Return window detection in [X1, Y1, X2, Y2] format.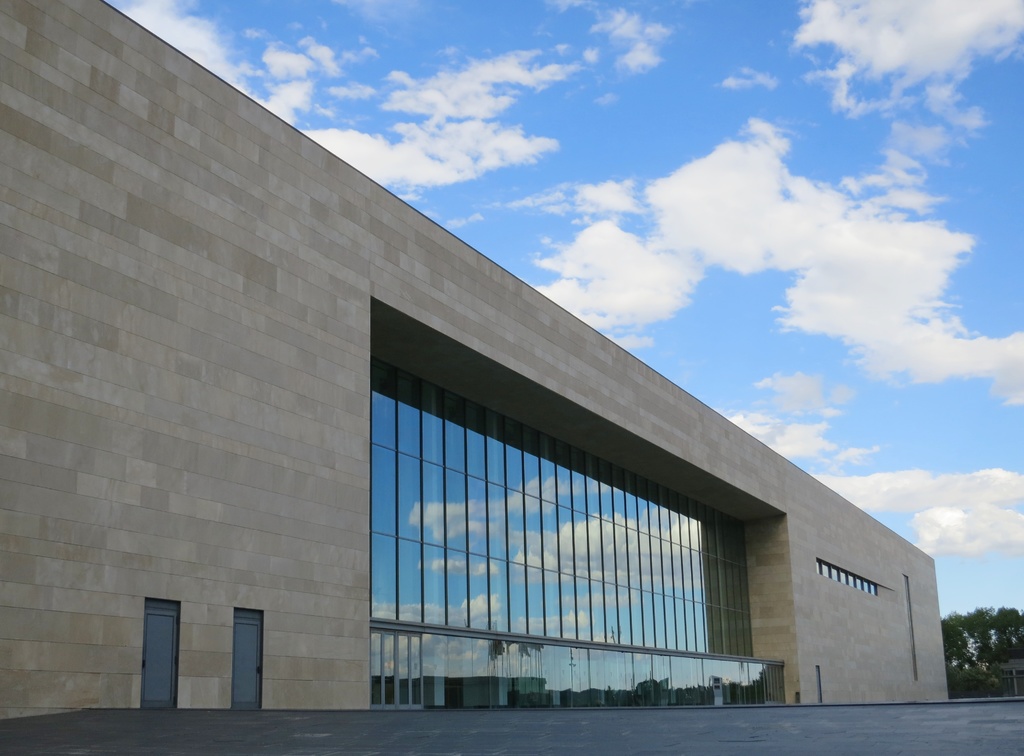
[140, 594, 178, 713].
